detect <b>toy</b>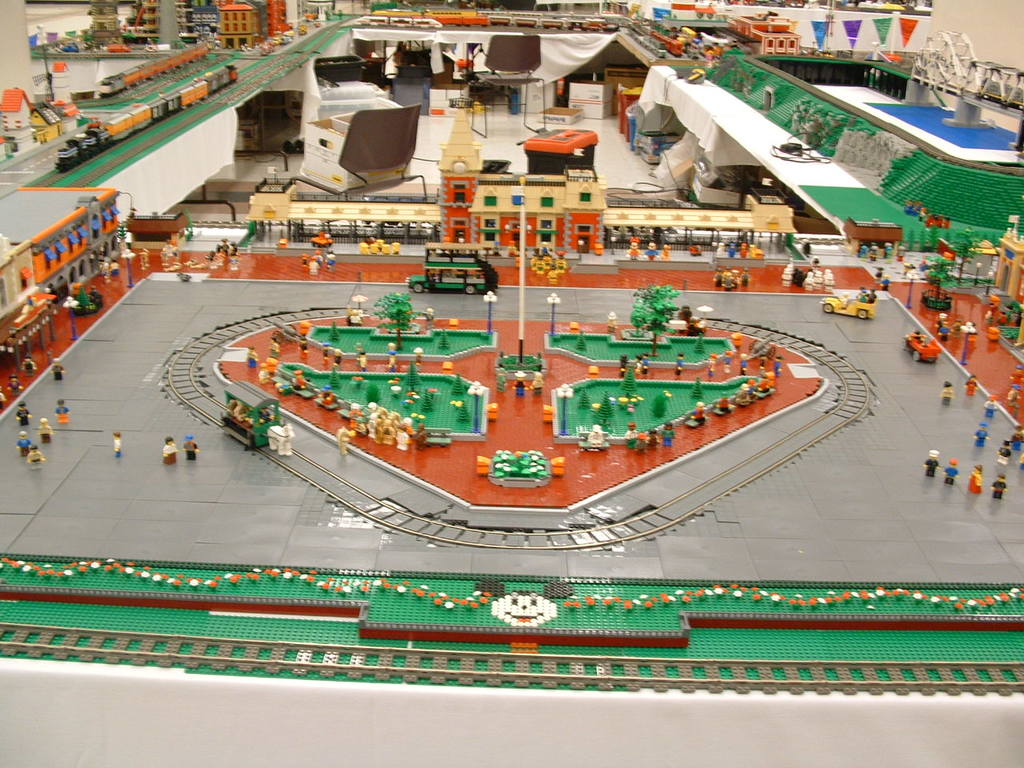
[x1=55, y1=399, x2=73, y2=422]
